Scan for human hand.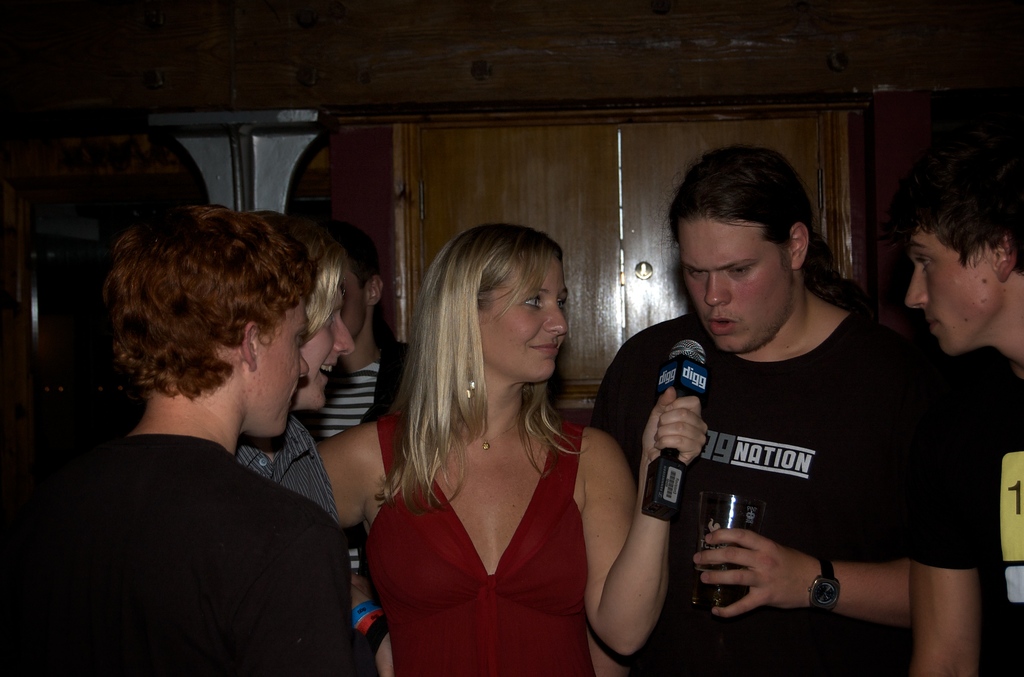
Scan result: 637,386,711,471.
